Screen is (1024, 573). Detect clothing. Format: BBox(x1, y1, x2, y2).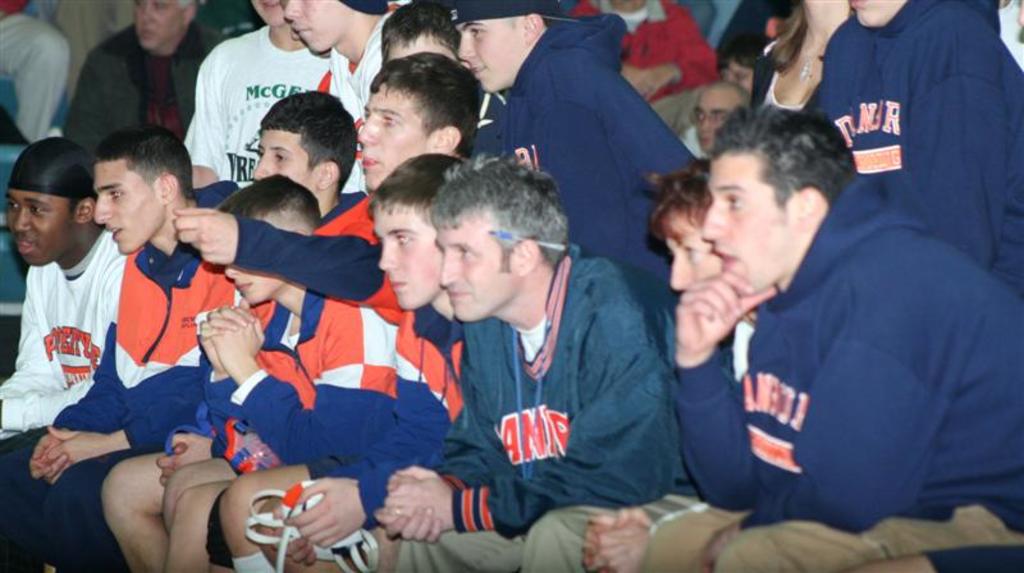
BBox(566, 0, 713, 104).
